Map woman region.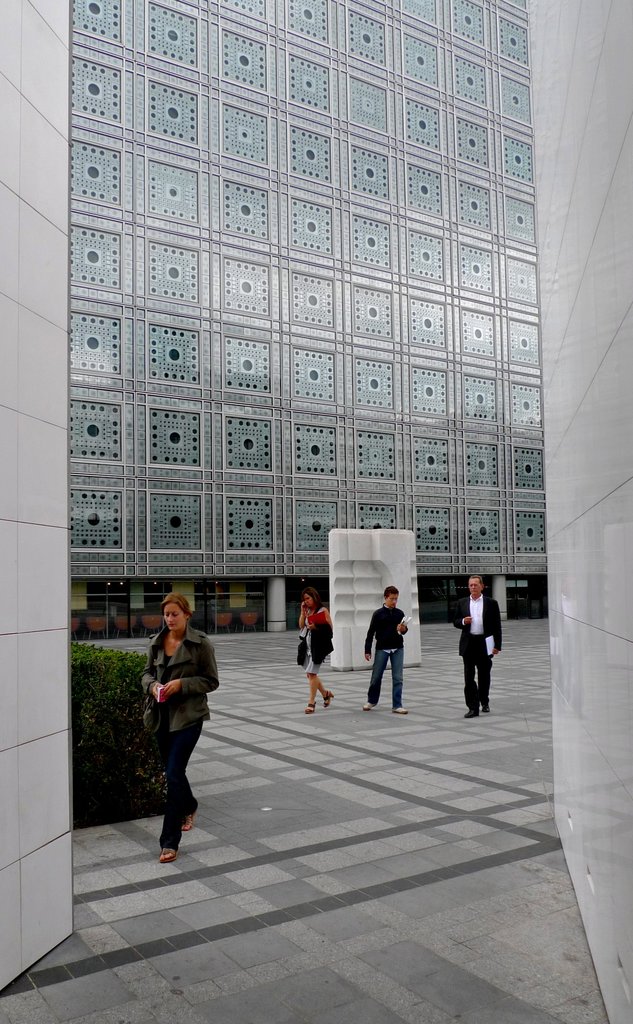
Mapped to x1=135, y1=591, x2=221, y2=847.
